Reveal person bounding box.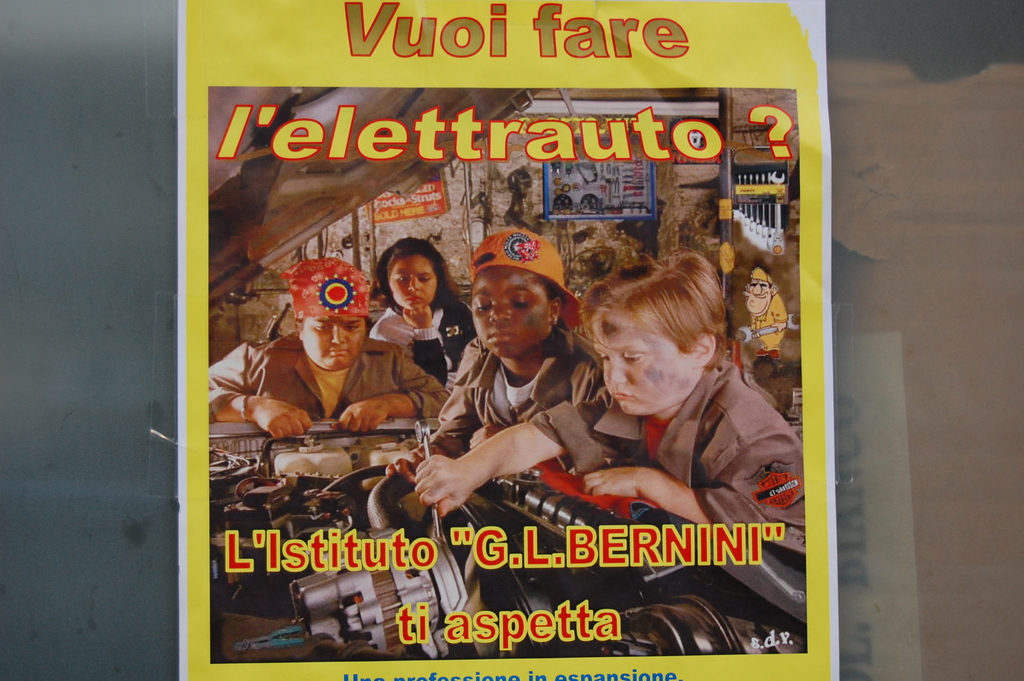
Revealed: box=[205, 255, 458, 428].
